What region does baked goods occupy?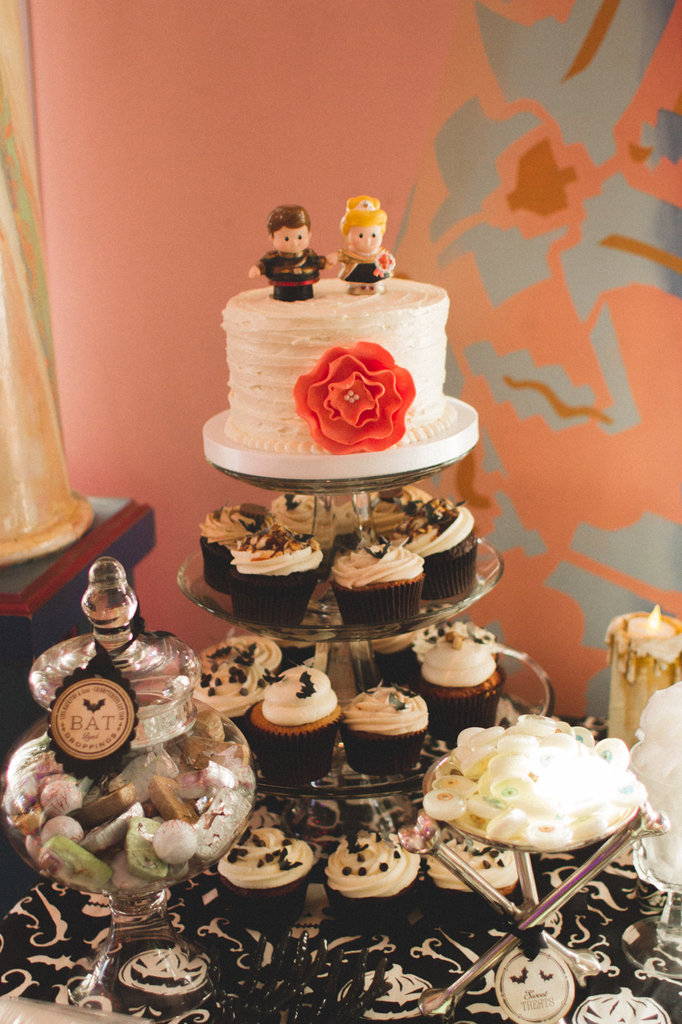
box(217, 279, 449, 462).
